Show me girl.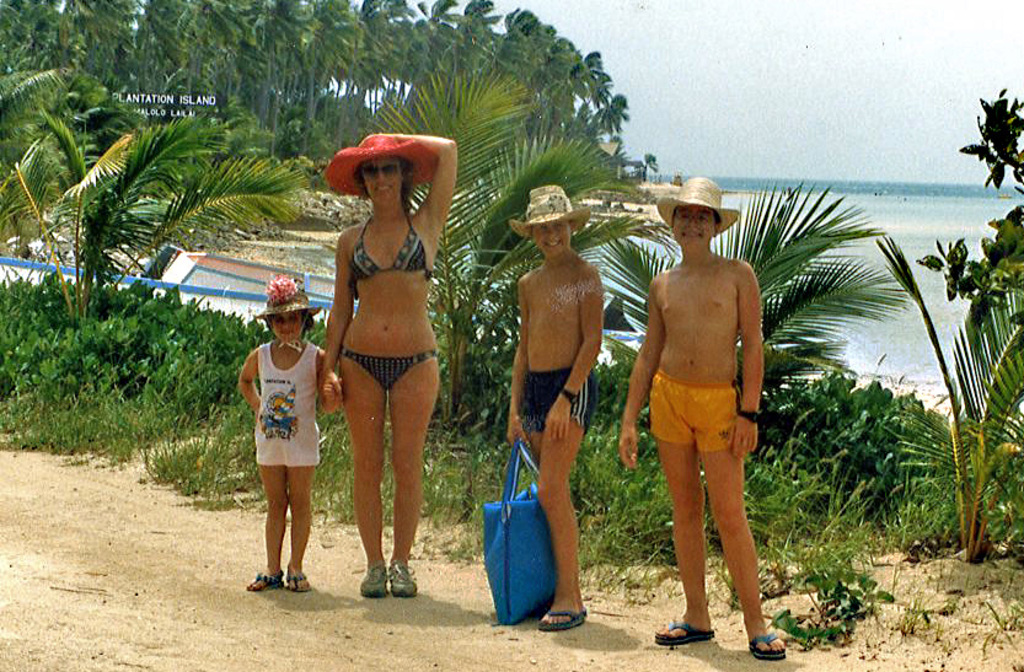
girl is here: (left=235, top=269, right=337, bottom=590).
